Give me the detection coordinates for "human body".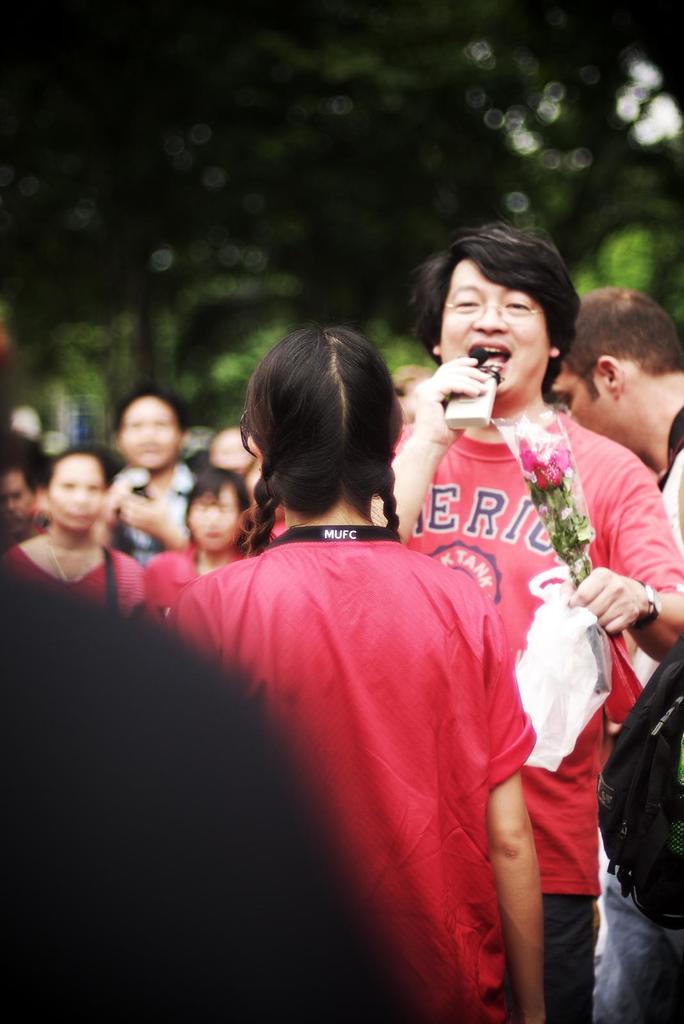
[135, 471, 257, 623].
